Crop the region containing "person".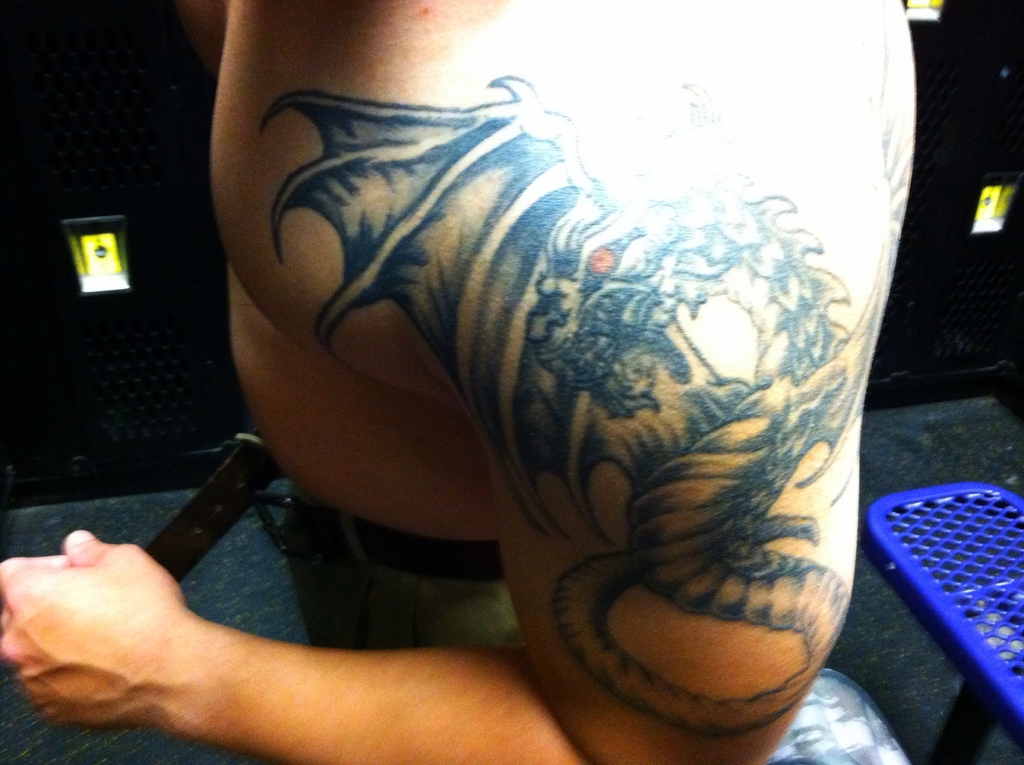
Crop region: (left=122, top=10, right=957, bottom=764).
